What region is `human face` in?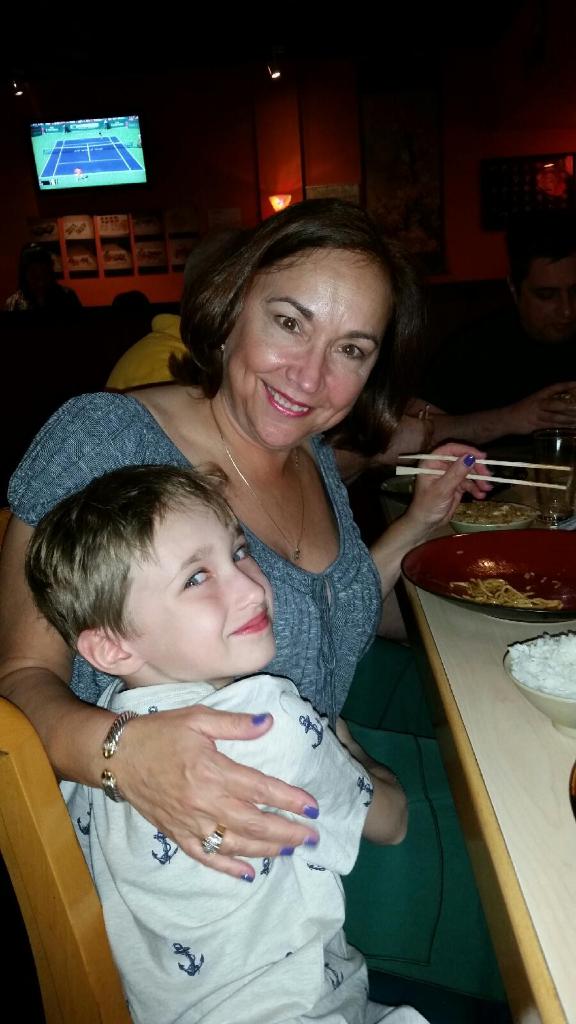
crop(525, 259, 575, 350).
